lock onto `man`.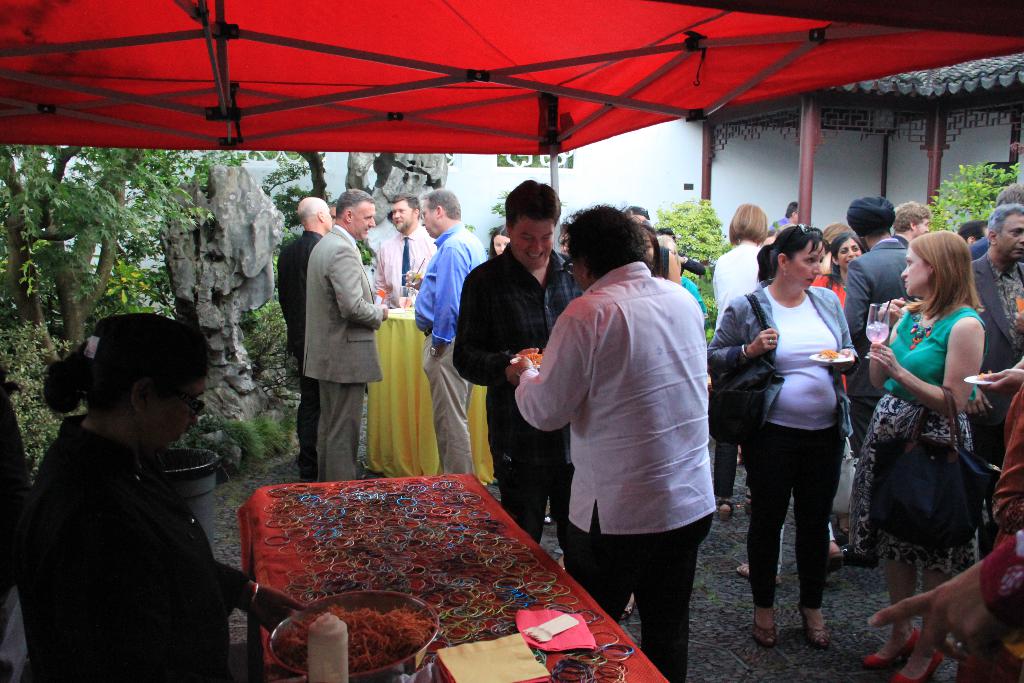
Locked: rect(890, 197, 934, 249).
